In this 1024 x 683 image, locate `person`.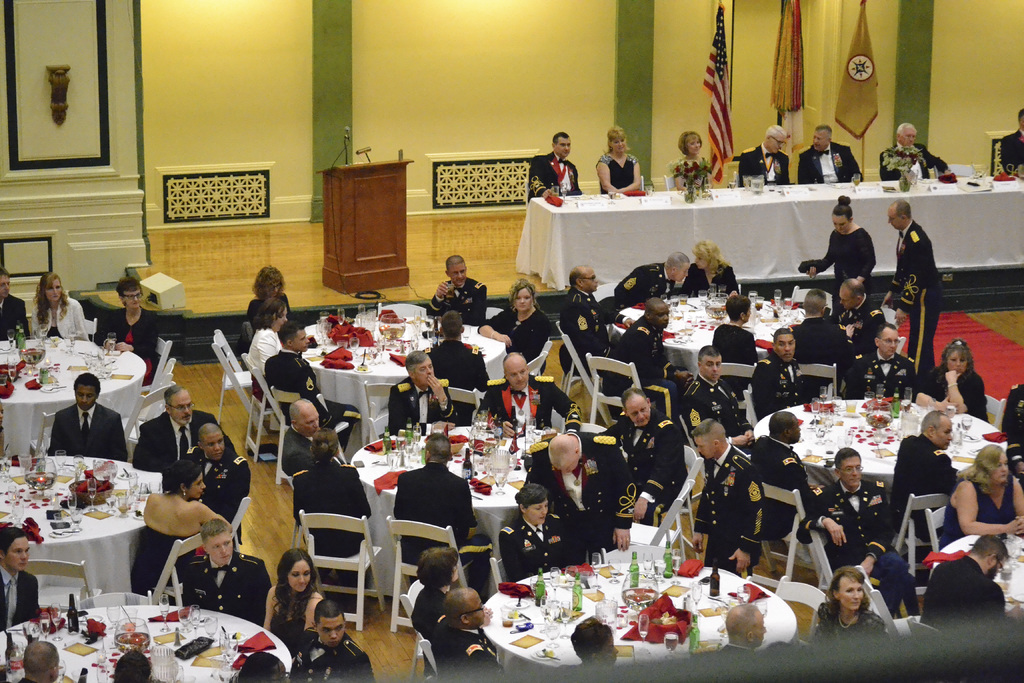
Bounding box: rect(184, 427, 250, 510).
